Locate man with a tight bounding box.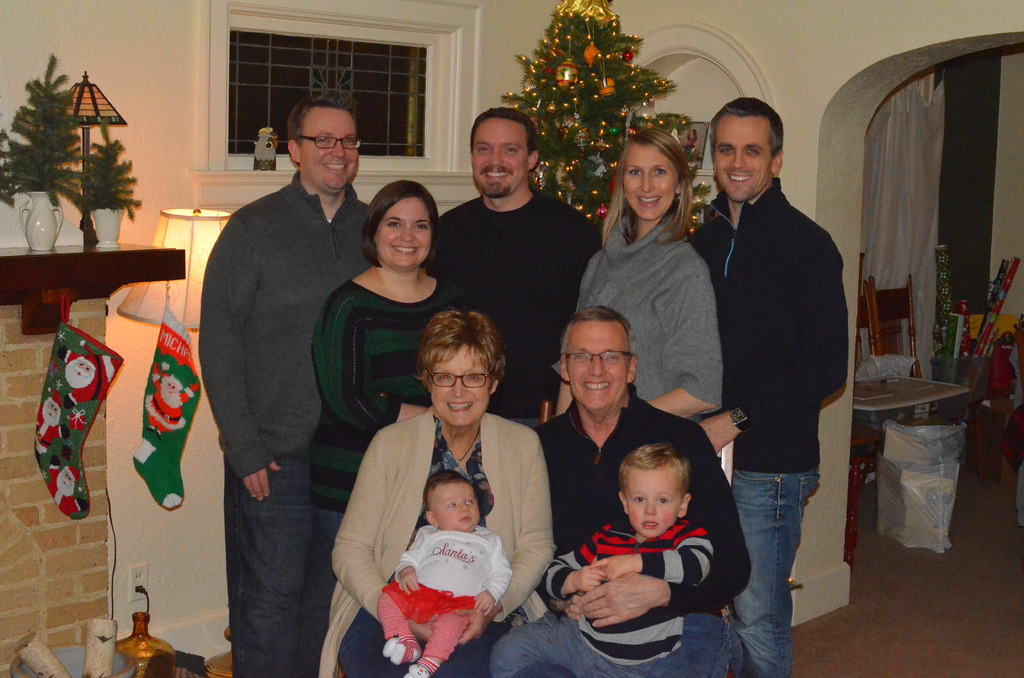
[679,90,859,656].
